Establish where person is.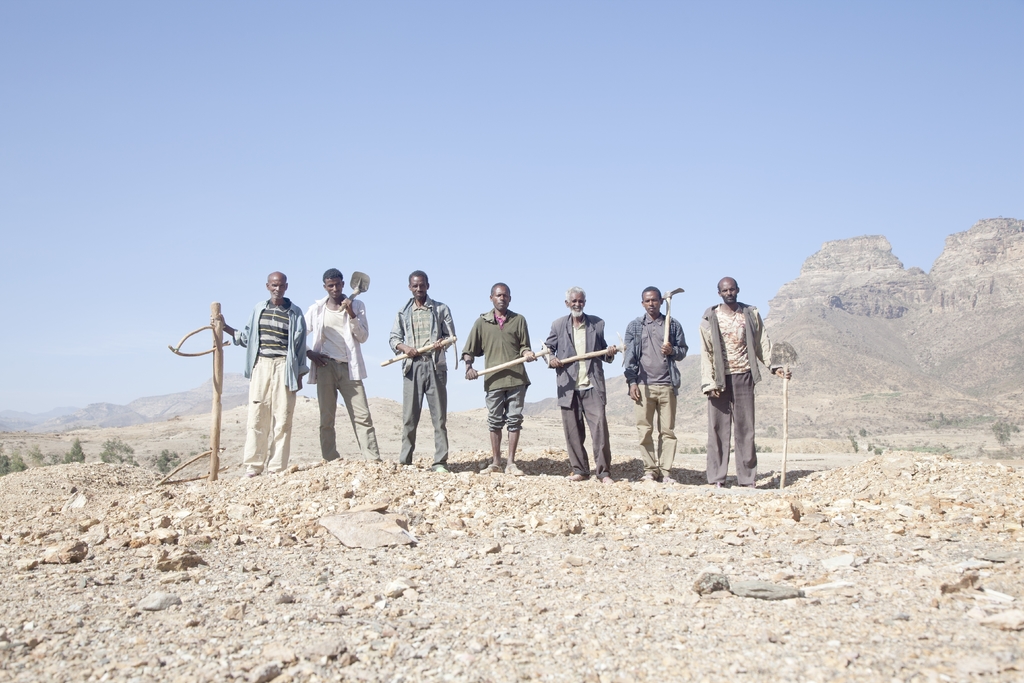
Established at l=228, t=280, r=305, b=484.
